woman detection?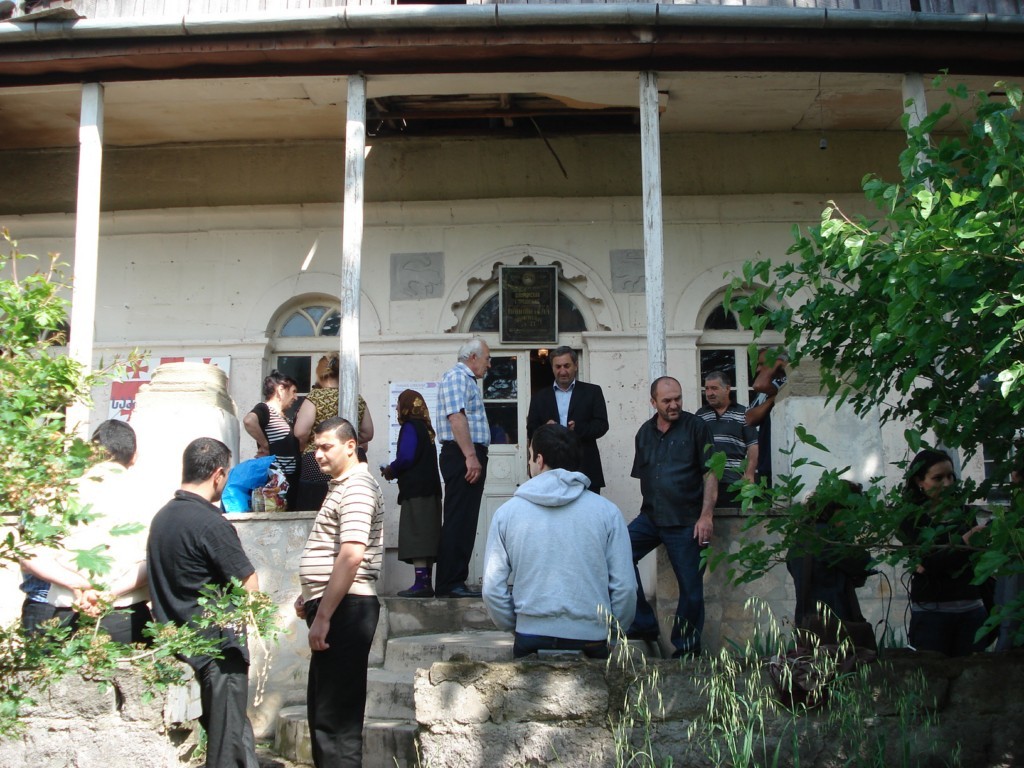
box(877, 417, 1006, 654)
